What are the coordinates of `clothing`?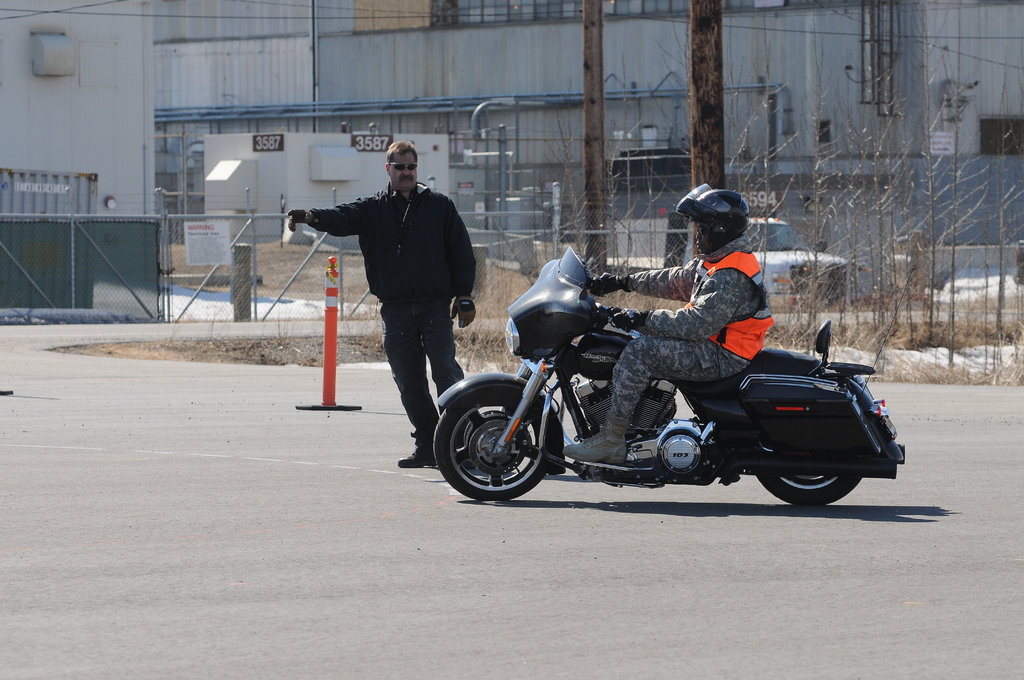
bbox(604, 234, 772, 435).
